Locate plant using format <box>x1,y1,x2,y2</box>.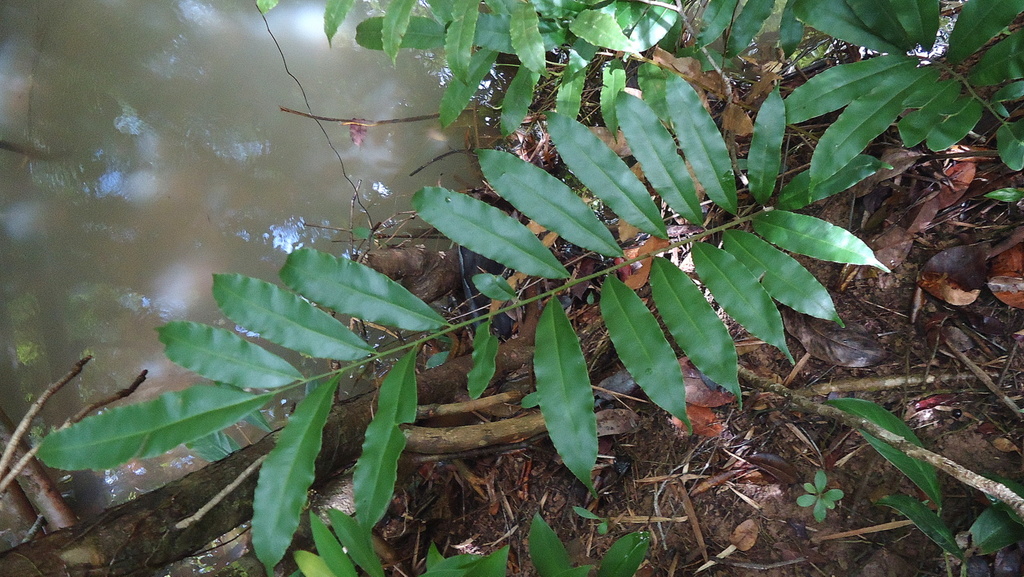
<box>827,392,1023,576</box>.
